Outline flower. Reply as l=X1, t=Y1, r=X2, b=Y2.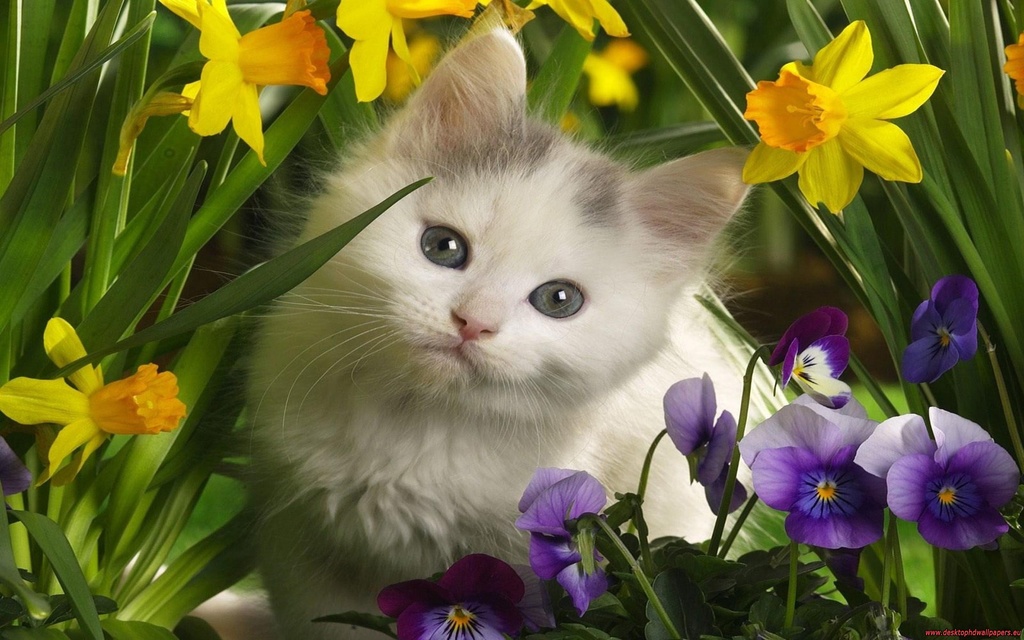
l=666, t=374, r=764, b=506.
